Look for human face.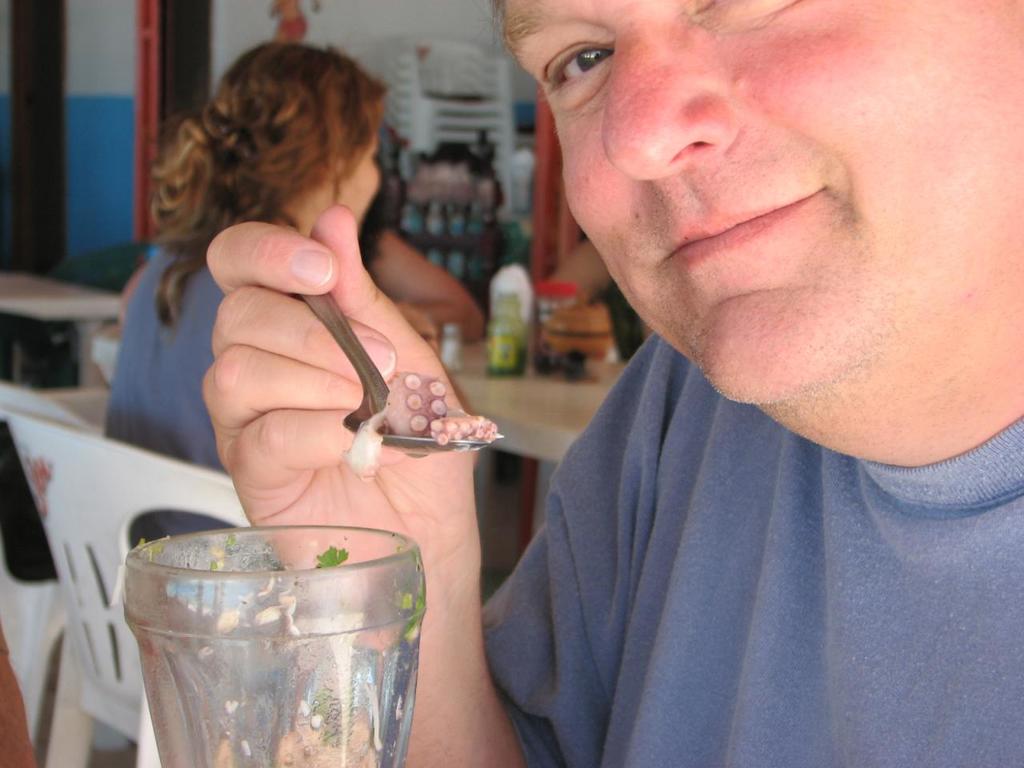
Found: 291:122:389:250.
